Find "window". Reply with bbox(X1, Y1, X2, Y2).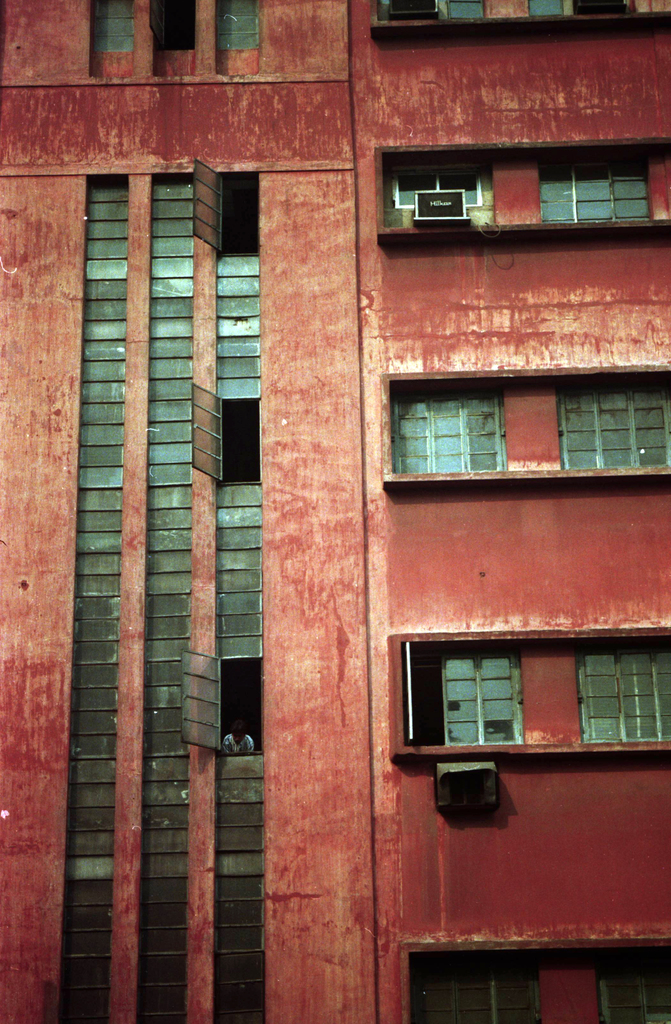
bbox(191, 380, 256, 487).
